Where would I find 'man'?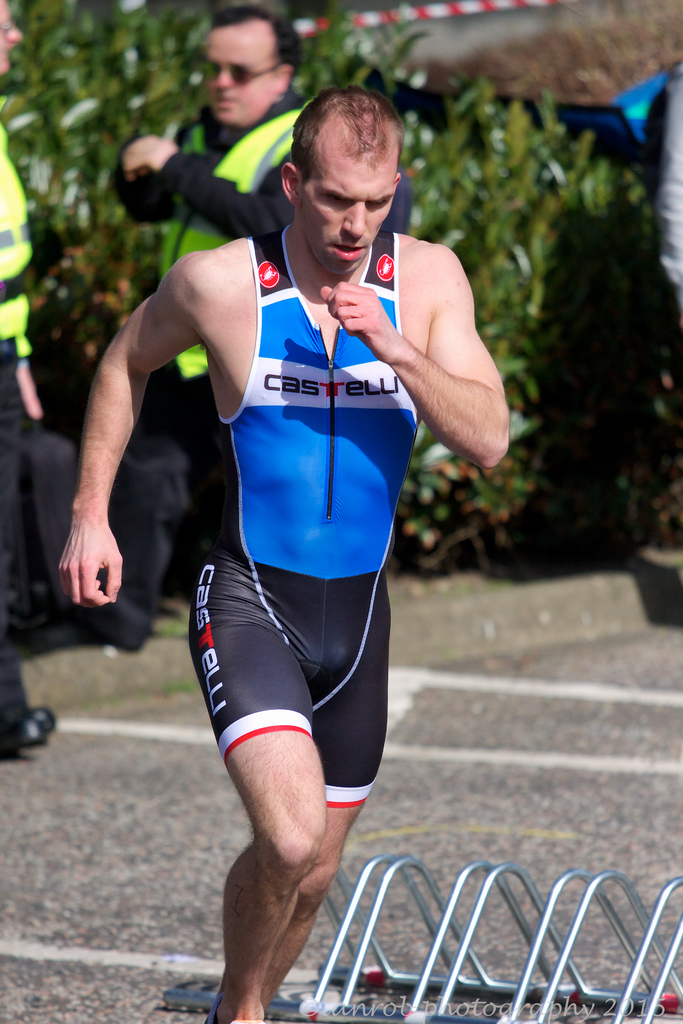
At <region>0, 0, 45, 756</region>.
